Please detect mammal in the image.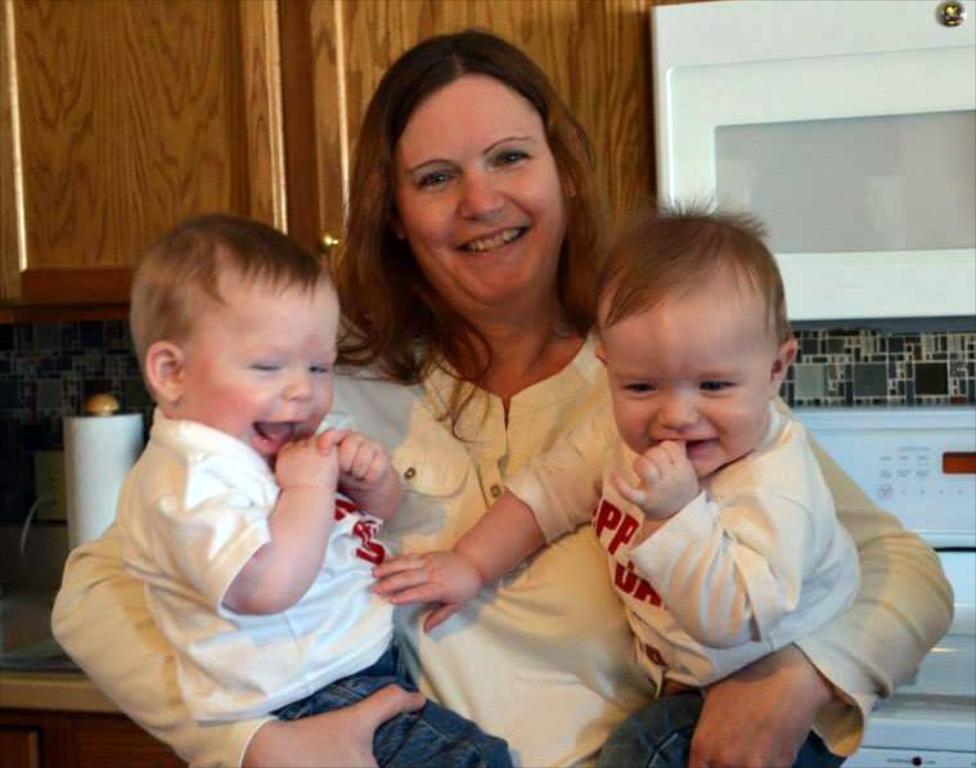
crop(50, 18, 964, 767).
